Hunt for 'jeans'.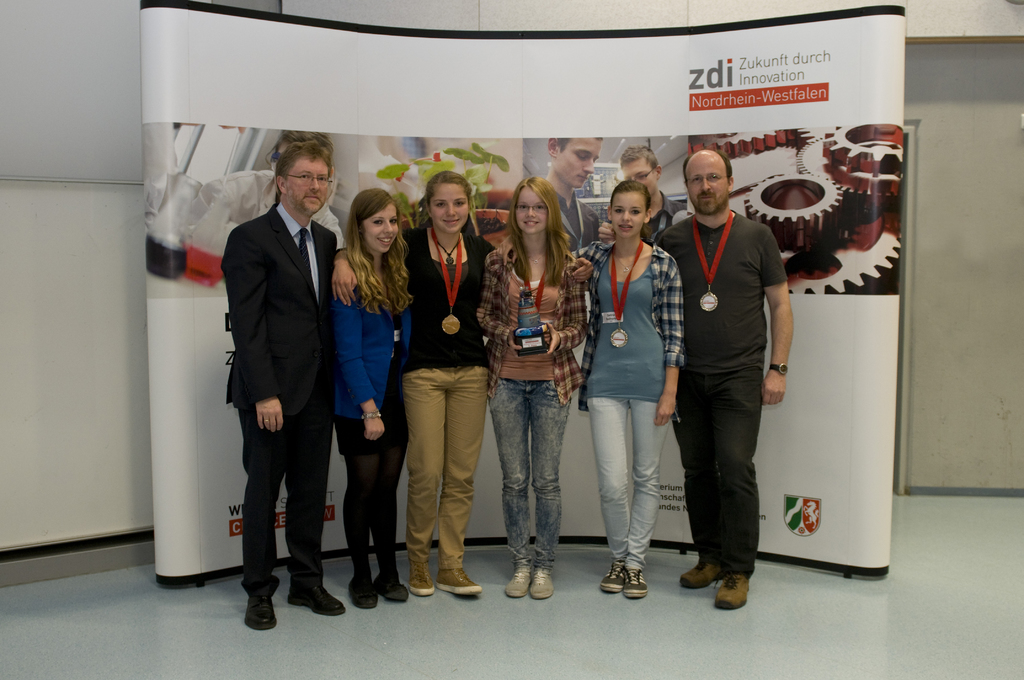
Hunted down at bbox=[492, 357, 580, 603].
